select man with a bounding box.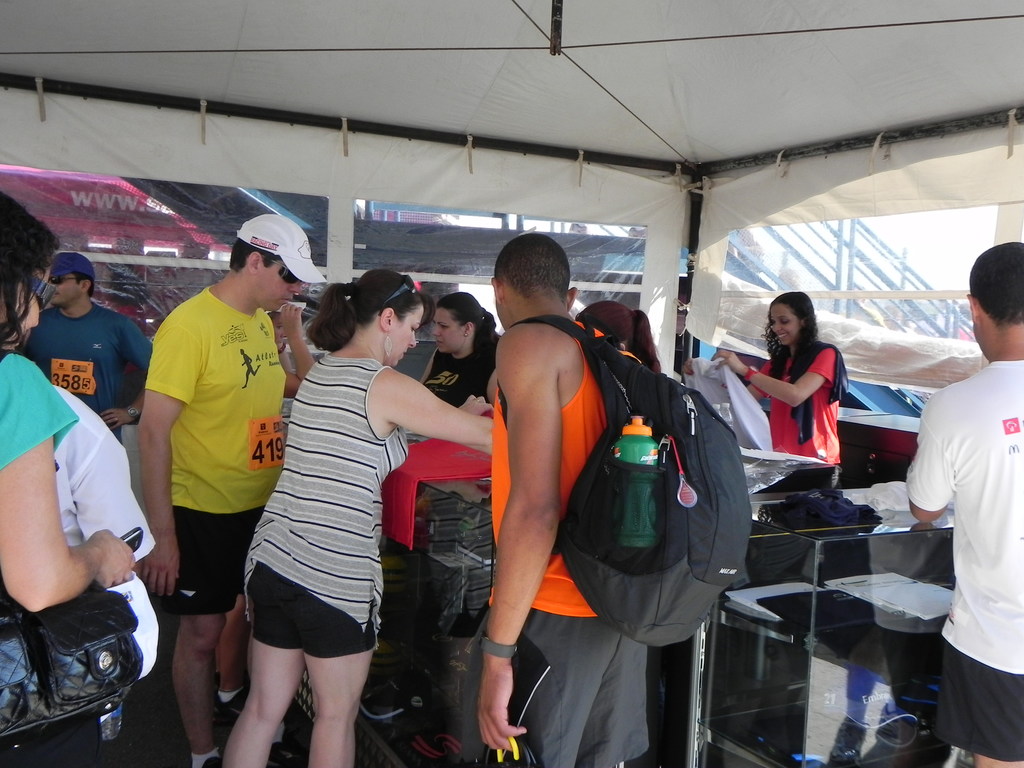
(476, 226, 652, 767).
